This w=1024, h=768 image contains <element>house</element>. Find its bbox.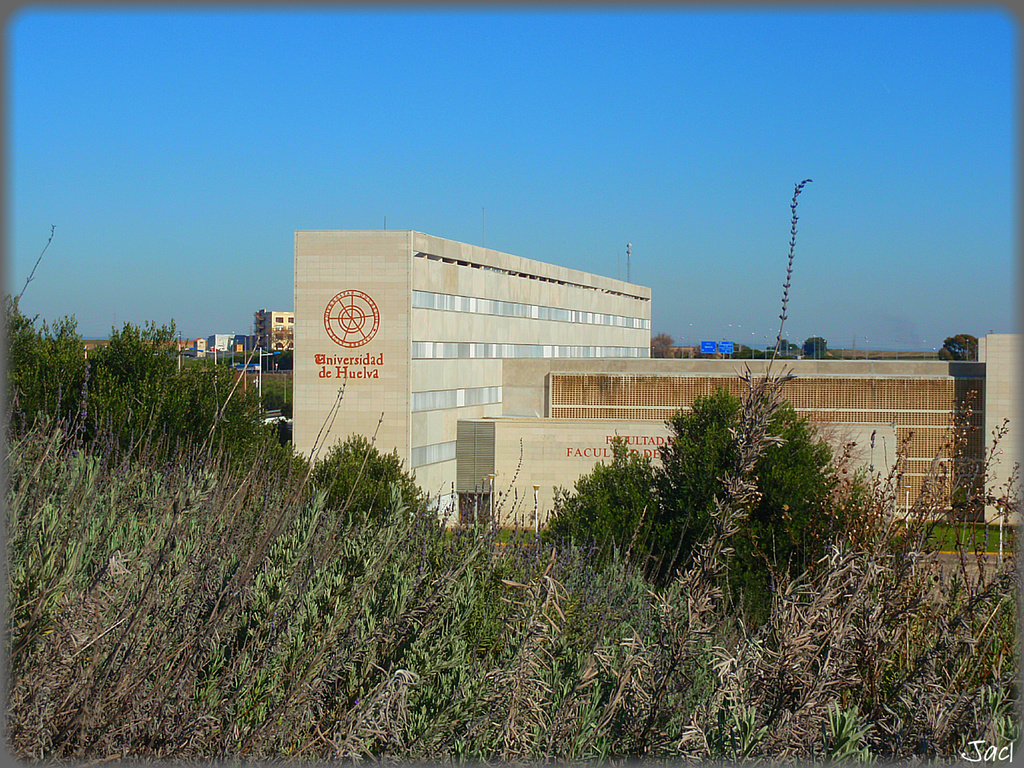
box=[984, 335, 1023, 524].
